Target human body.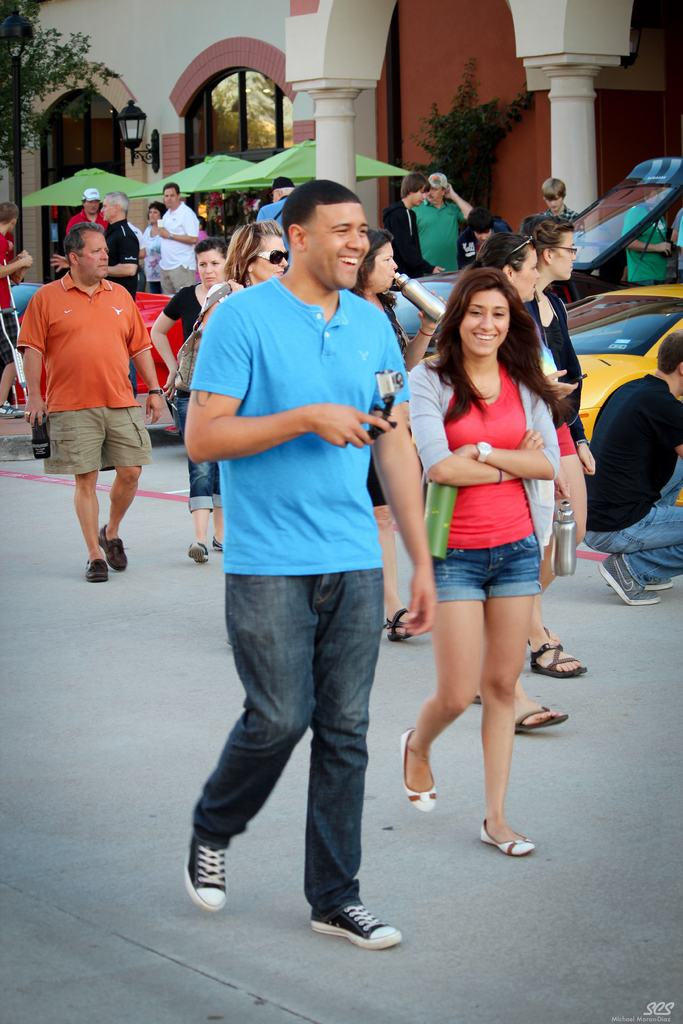
Target region: detection(155, 176, 210, 299).
